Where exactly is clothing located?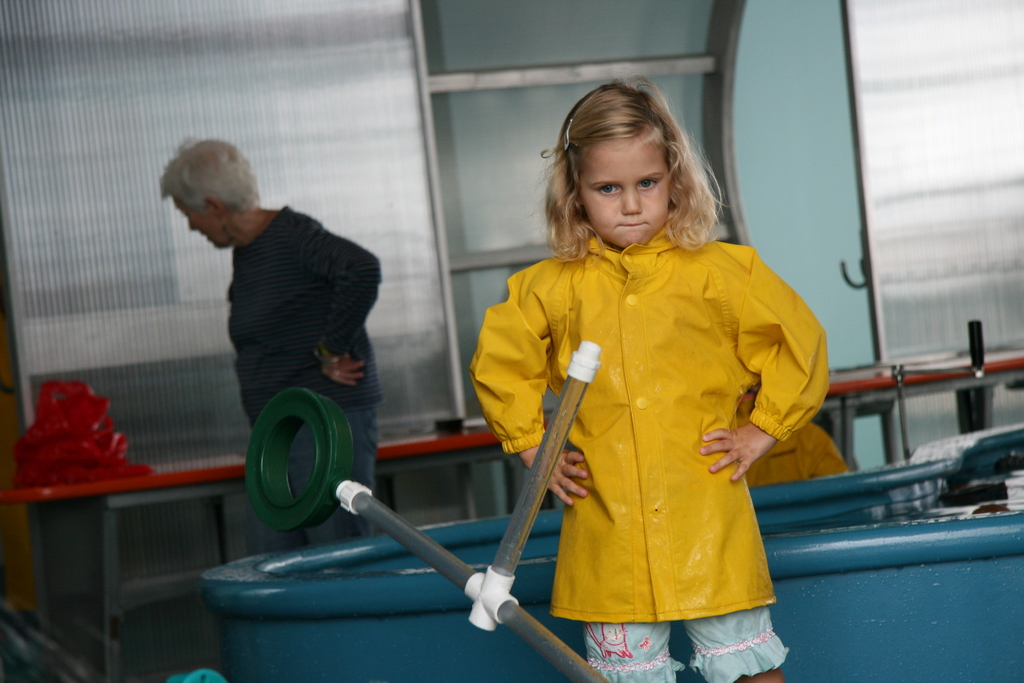
Its bounding box is 225, 205, 381, 550.
